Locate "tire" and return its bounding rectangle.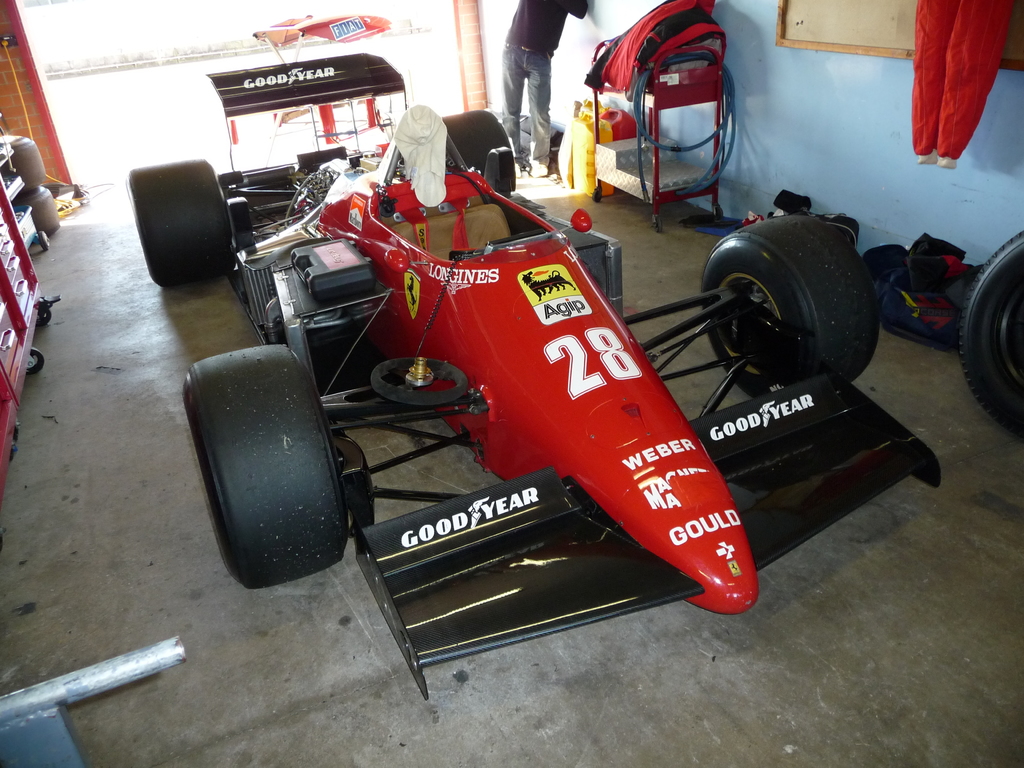
440/109/515/193.
